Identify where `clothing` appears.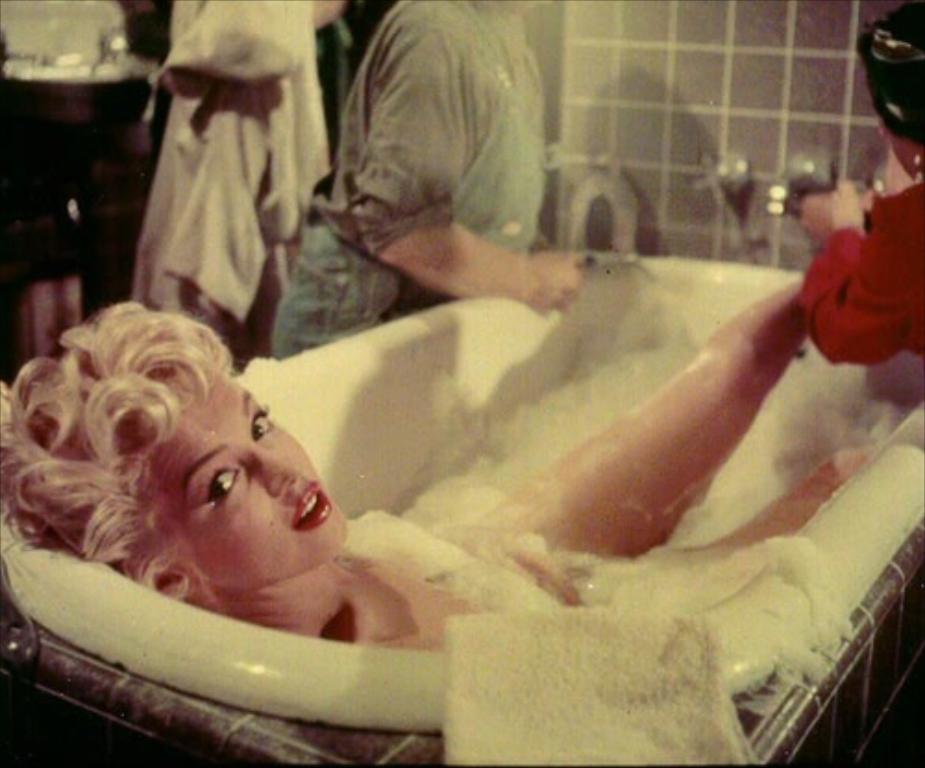
Appears at crop(783, 180, 923, 387).
